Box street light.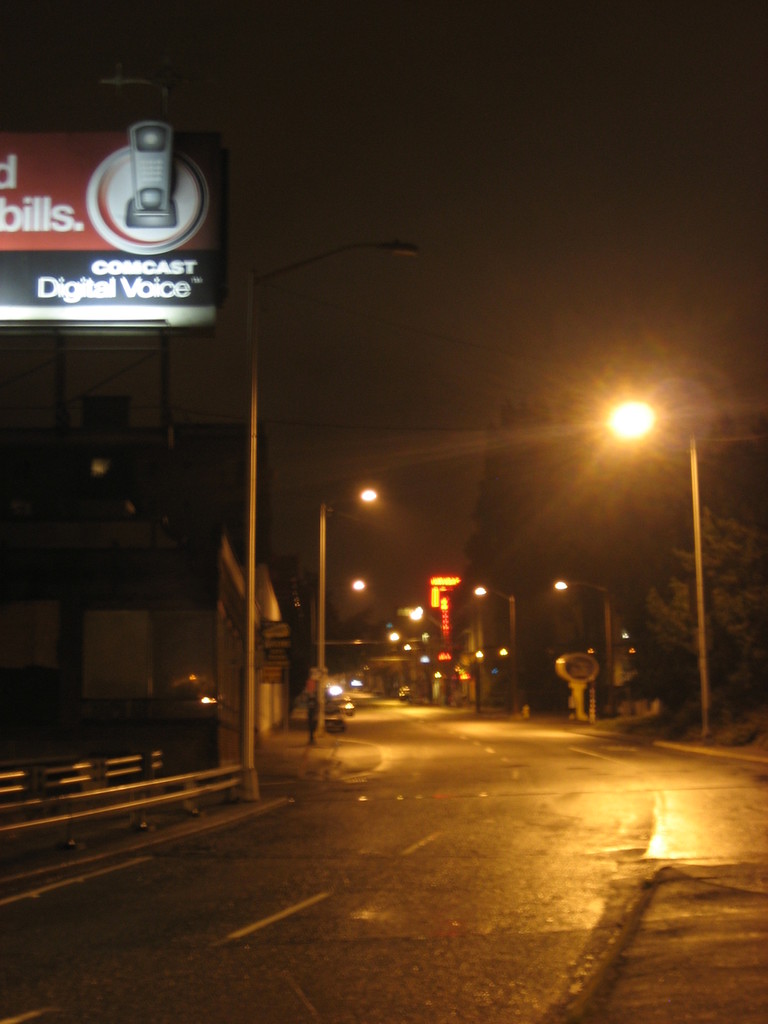
[left=554, top=577, right=615, bottom=701].
